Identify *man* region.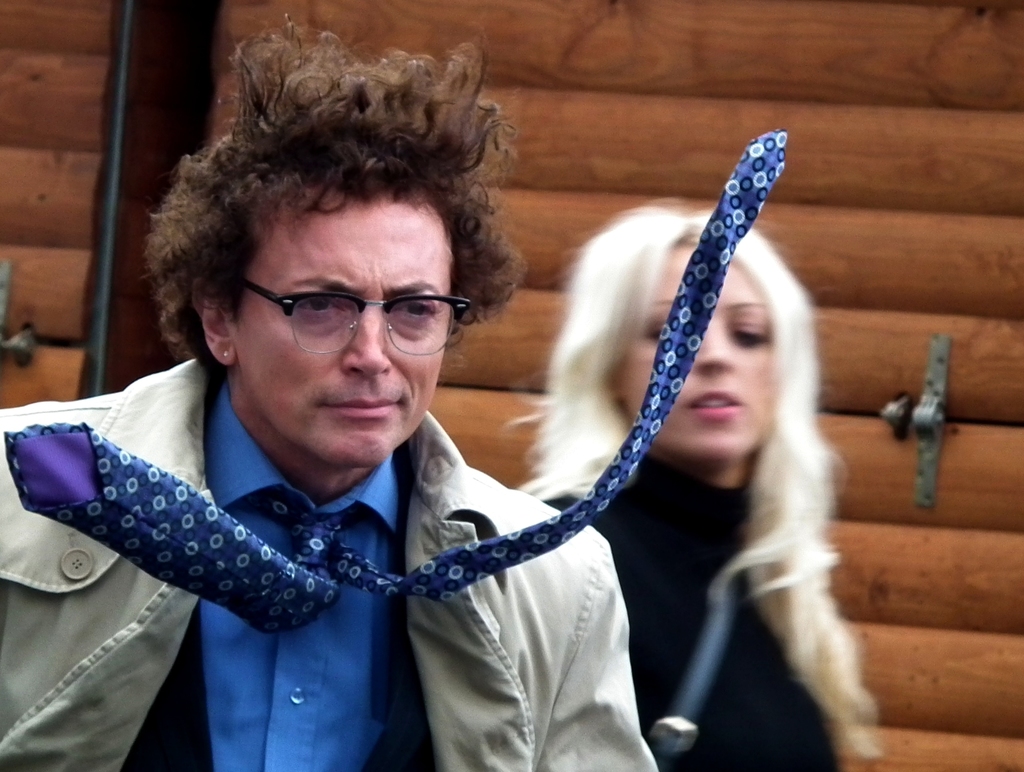
Region: left=0, top=7, right=662, bottom=771.
